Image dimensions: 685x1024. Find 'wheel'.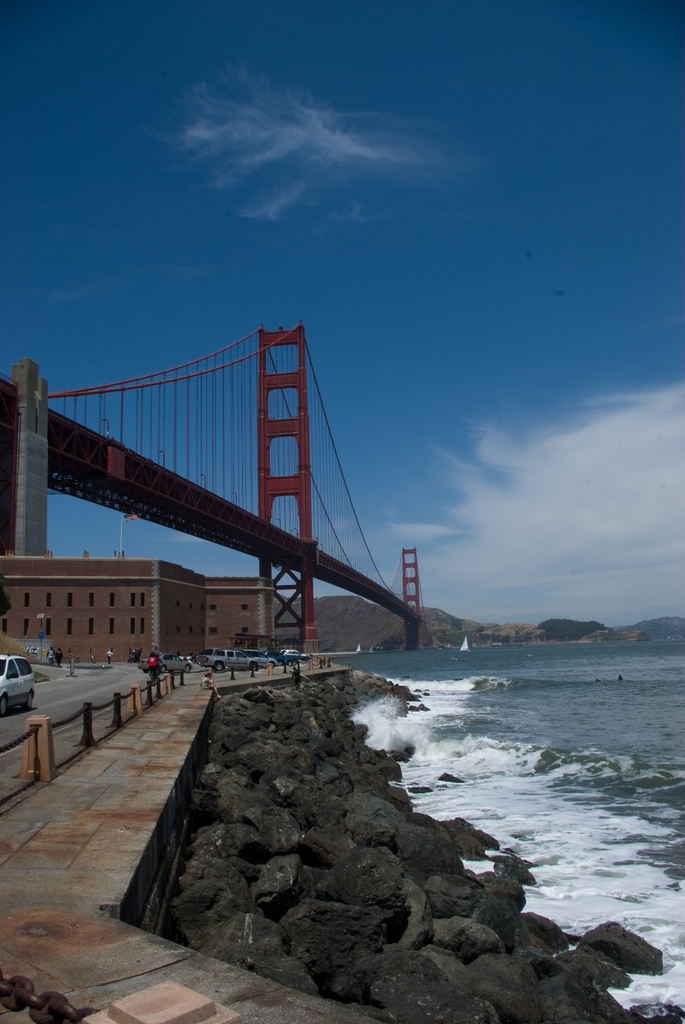
<bbox>288, 662, 295, 668</bbox>.
